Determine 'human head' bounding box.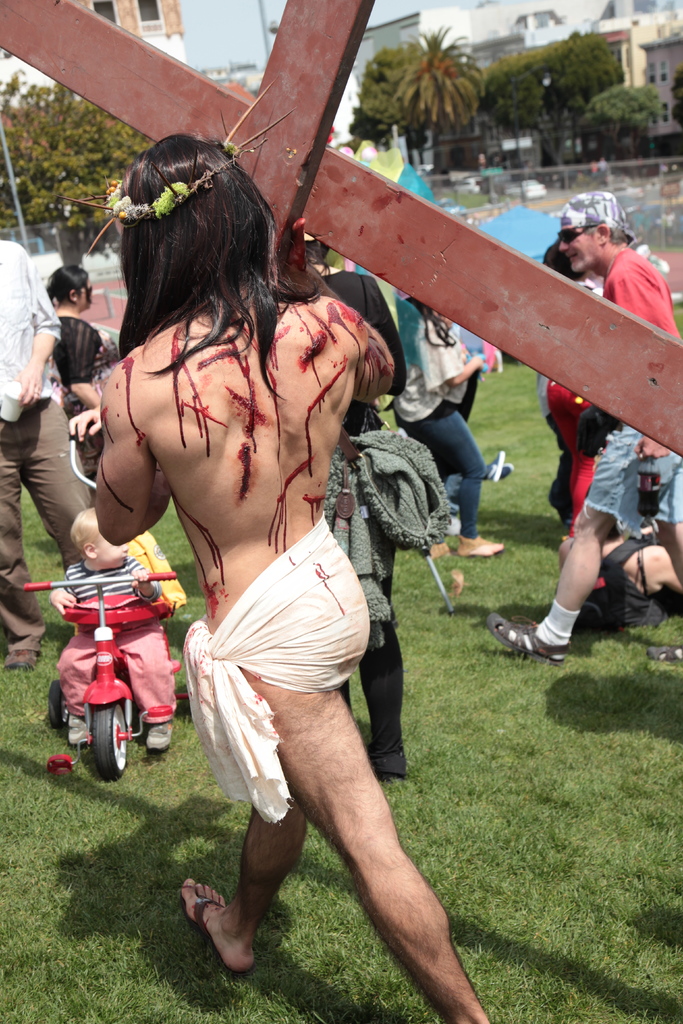
Determined: x1=42, y1=264, x2=92, y2=312.
